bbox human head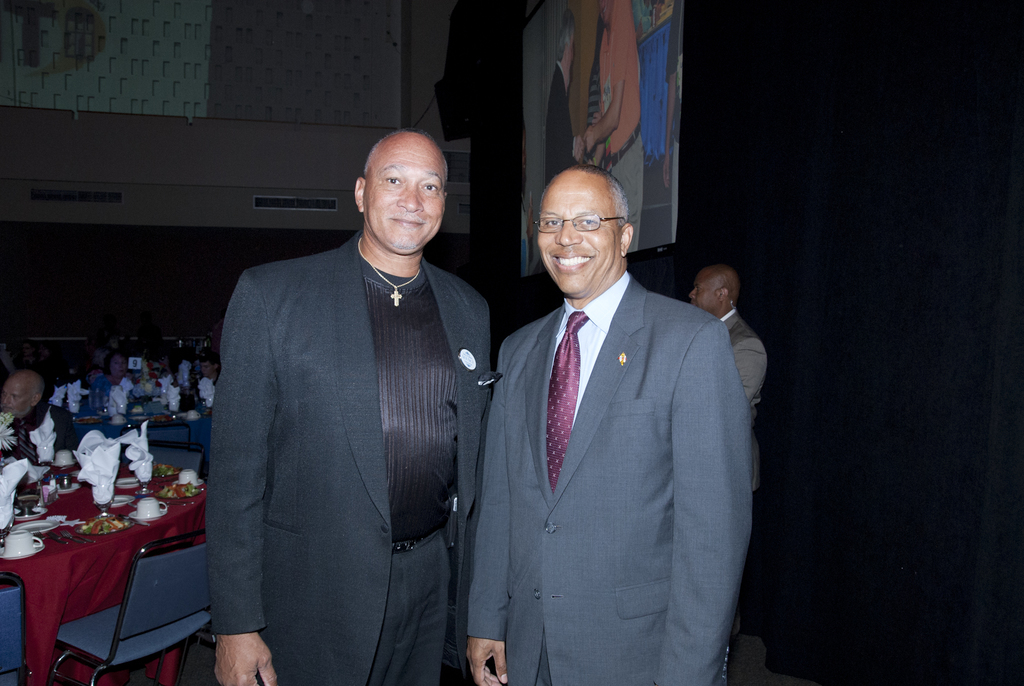
box(691, 265, 740, 315)
